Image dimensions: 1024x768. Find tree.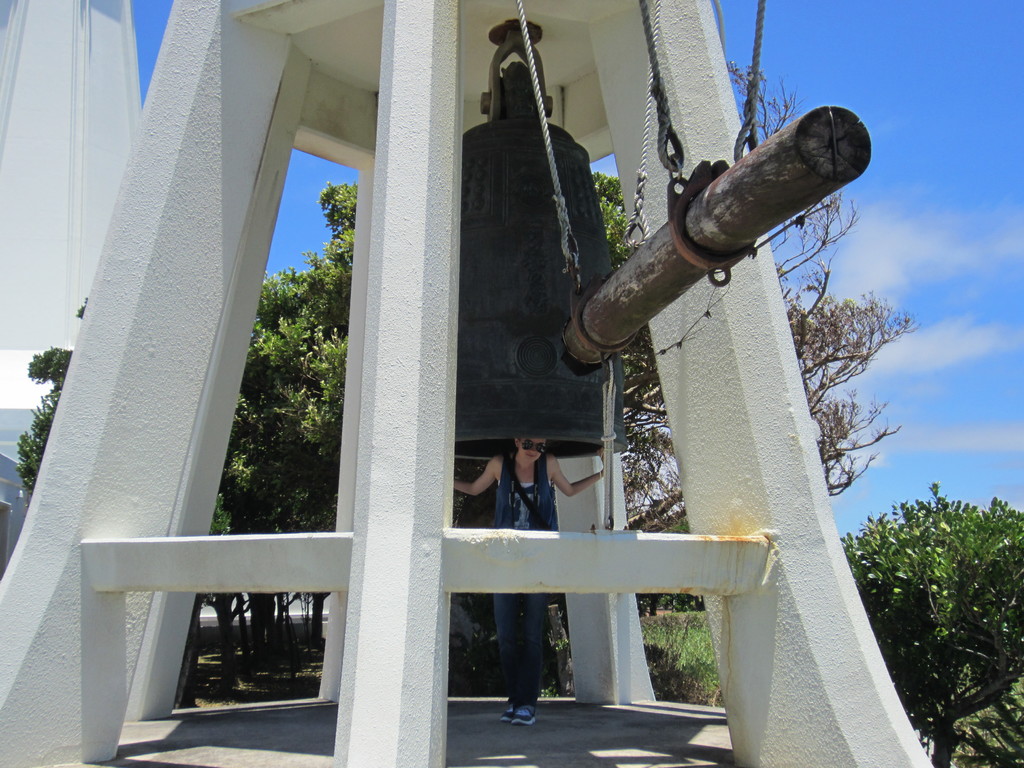
Rect(547, 61, 922, 645).
